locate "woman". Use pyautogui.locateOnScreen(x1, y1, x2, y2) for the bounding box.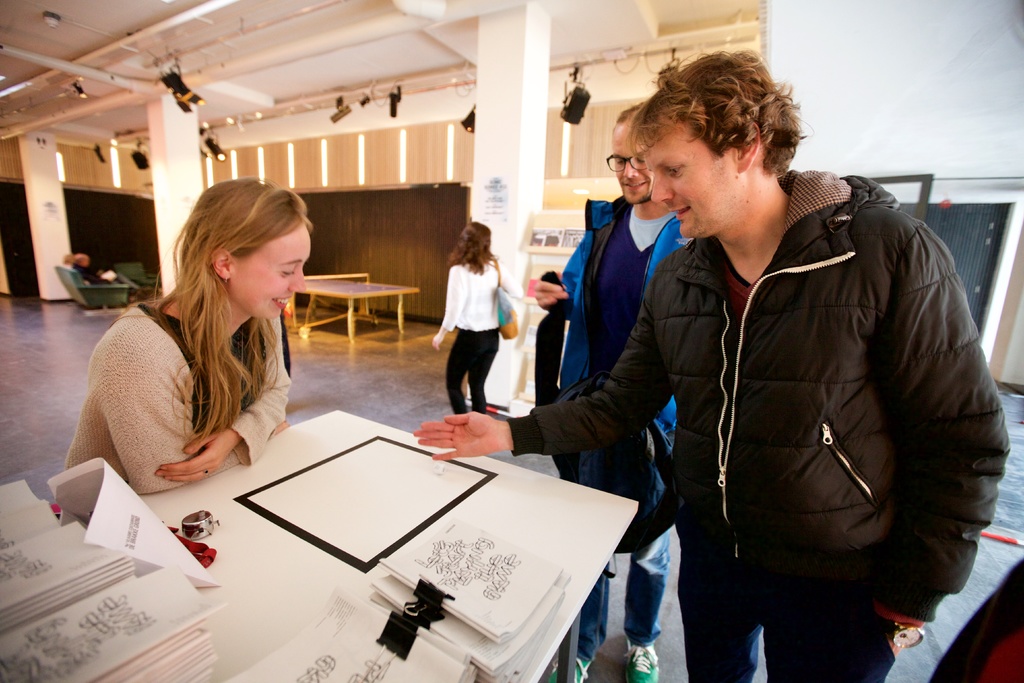
pyautogui.locateOnScreen(433, 220, 499, 413).
